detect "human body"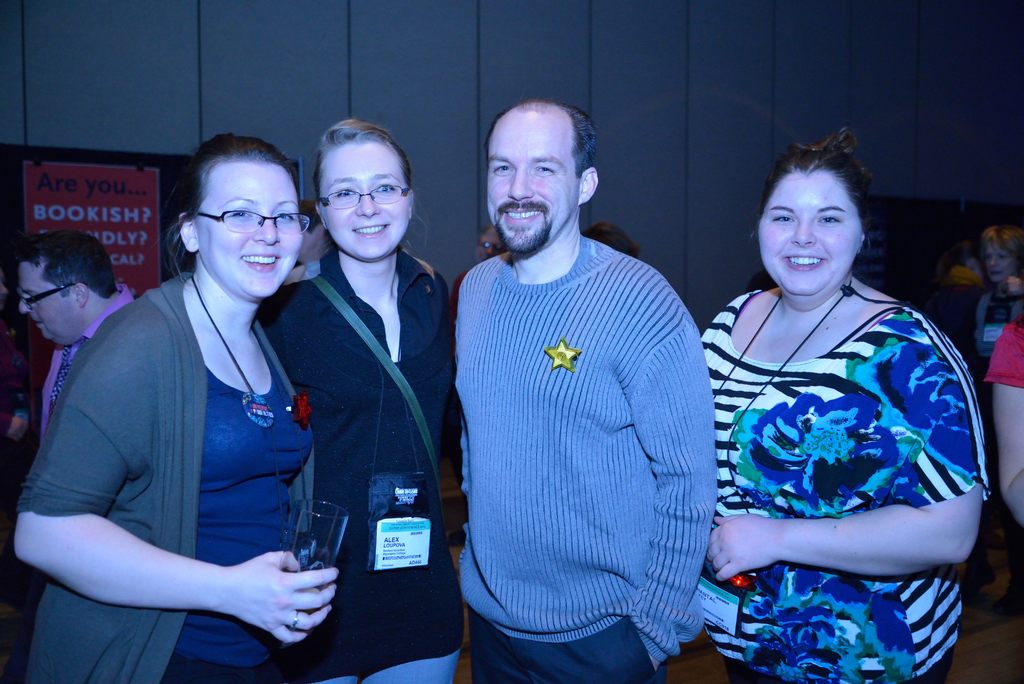
box=[35, 282, 147, 450]
